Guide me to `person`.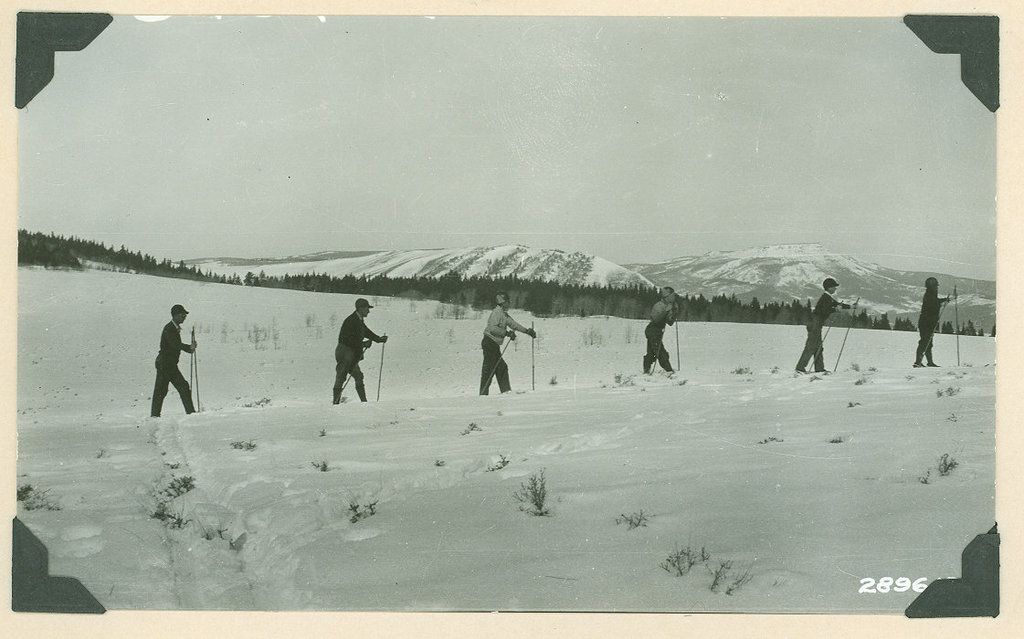
Guidance: 154, 308, 195, 414.
